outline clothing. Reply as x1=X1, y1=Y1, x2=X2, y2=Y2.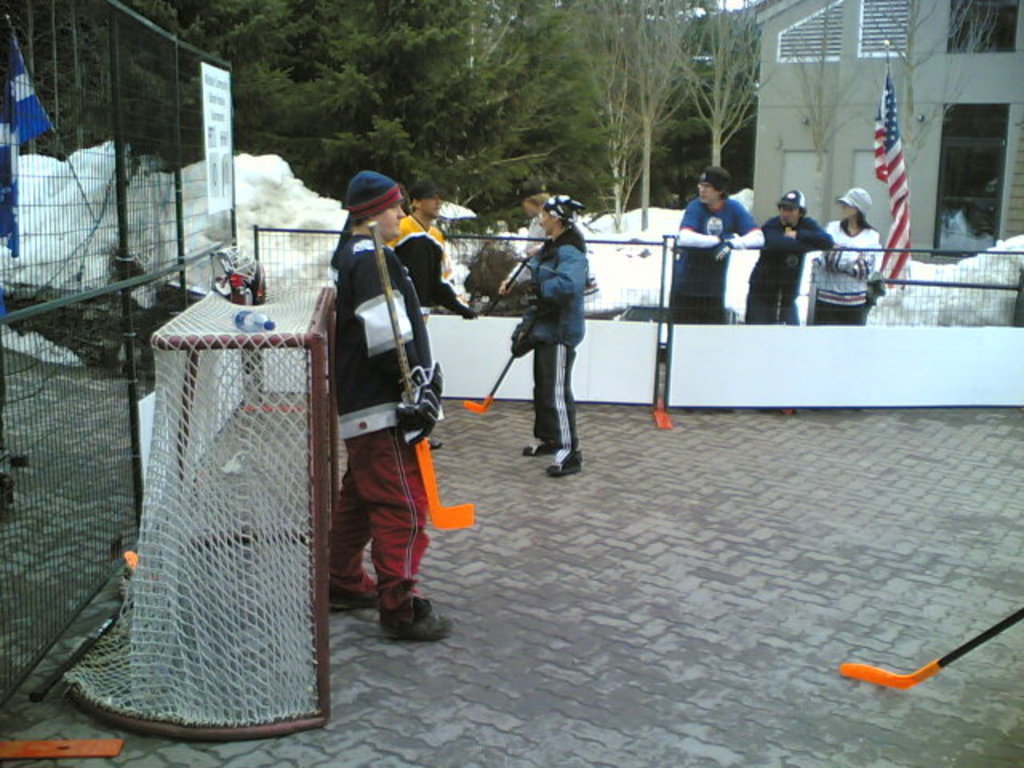
x1=387, y1=208, x2=470, y2=320.
